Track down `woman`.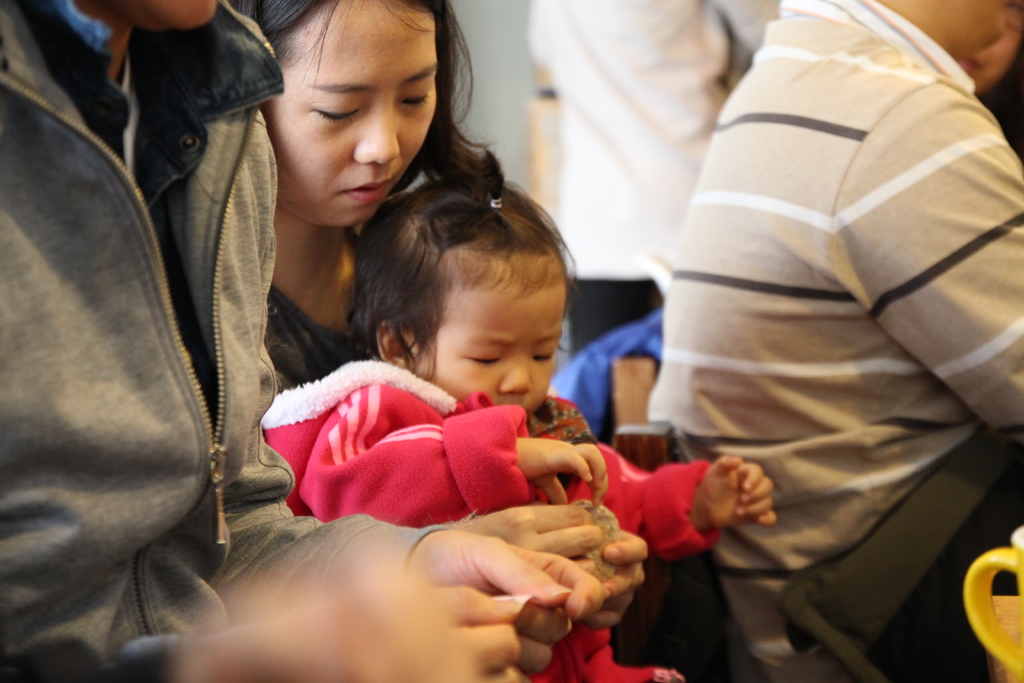
Tracked to left=251, top=0, right=765, bottom=682.
